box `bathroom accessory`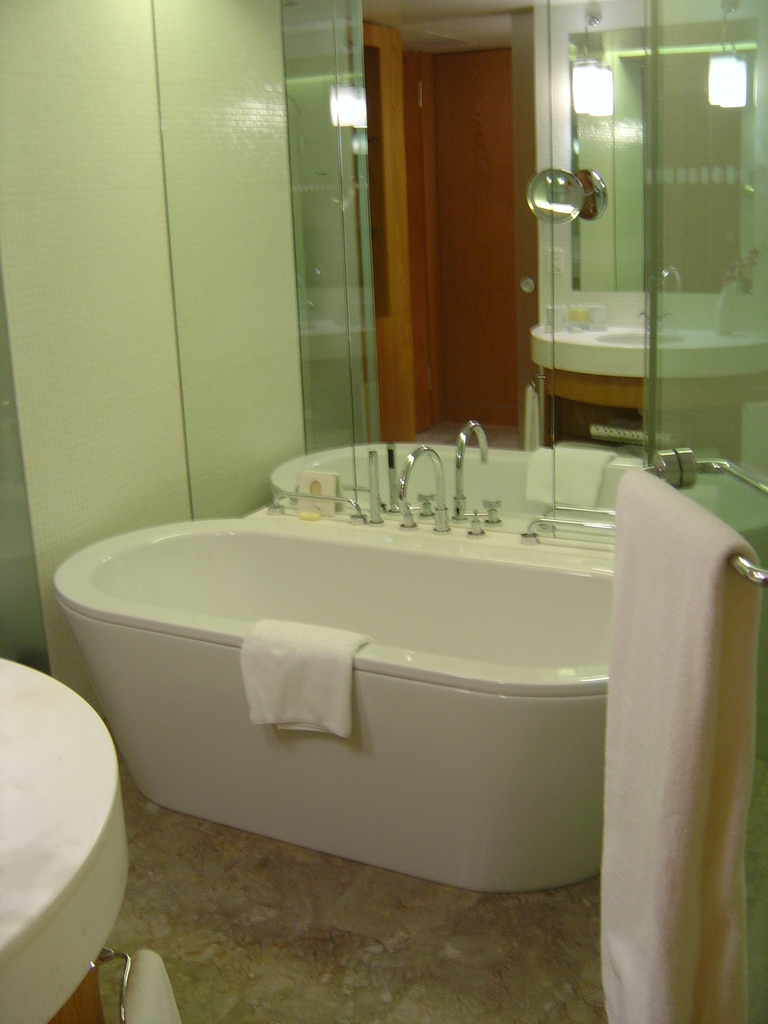
pyautogui.locateOnScreen(371, 450, 387, 525)
